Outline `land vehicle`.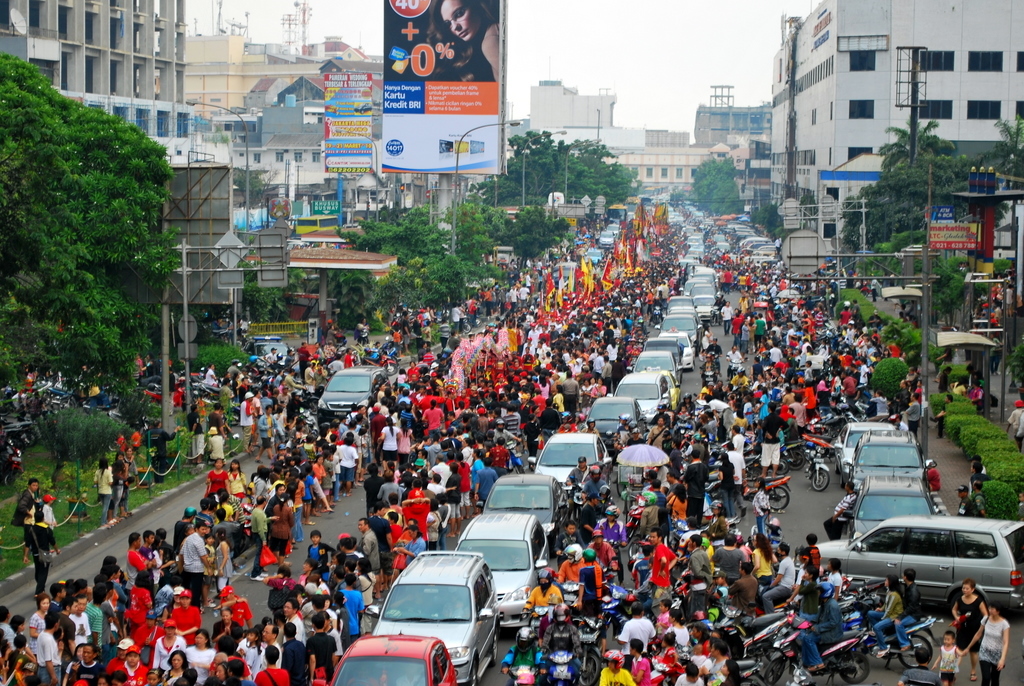
Outline: Rect(738, 434, 803, 466).
